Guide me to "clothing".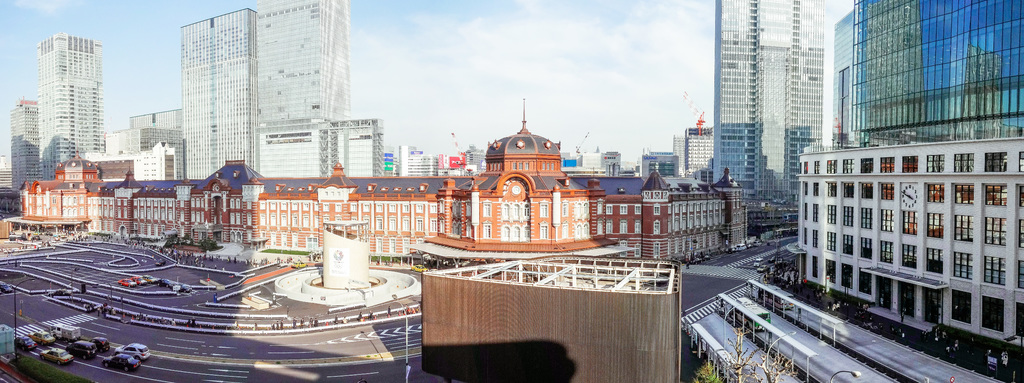
Guidance: bbox(330, 311, 340, 319).
